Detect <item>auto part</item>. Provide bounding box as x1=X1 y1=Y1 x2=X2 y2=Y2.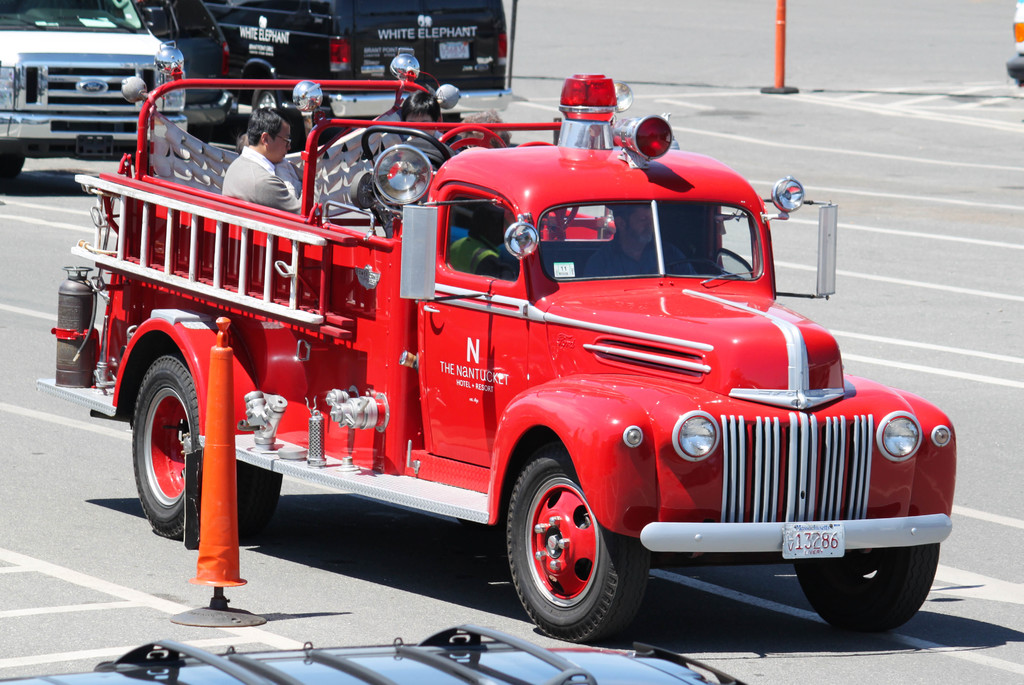
x1=671 y1=408 x2=724 y2=466.
